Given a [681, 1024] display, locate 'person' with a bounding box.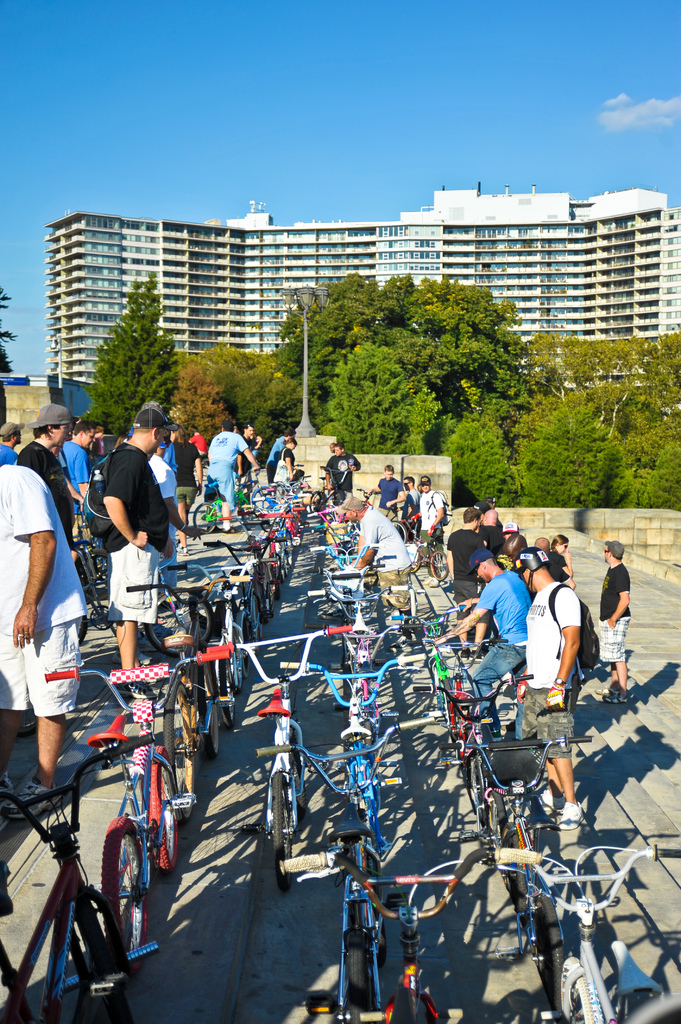
Located: rect(209, 421, 265, 515).
